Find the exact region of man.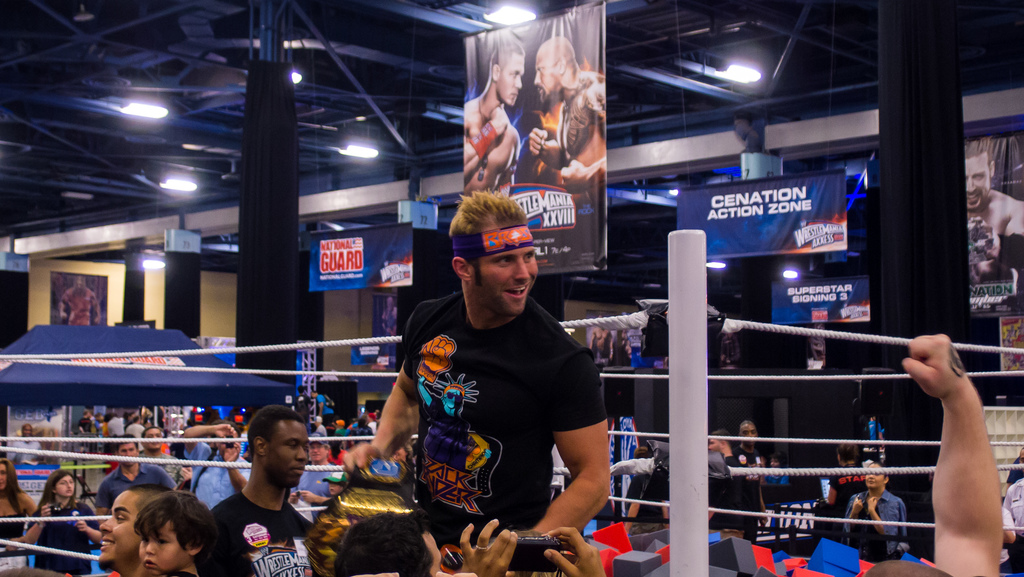
Exact region: (left=141, top=419, right=168, bottom=475).
